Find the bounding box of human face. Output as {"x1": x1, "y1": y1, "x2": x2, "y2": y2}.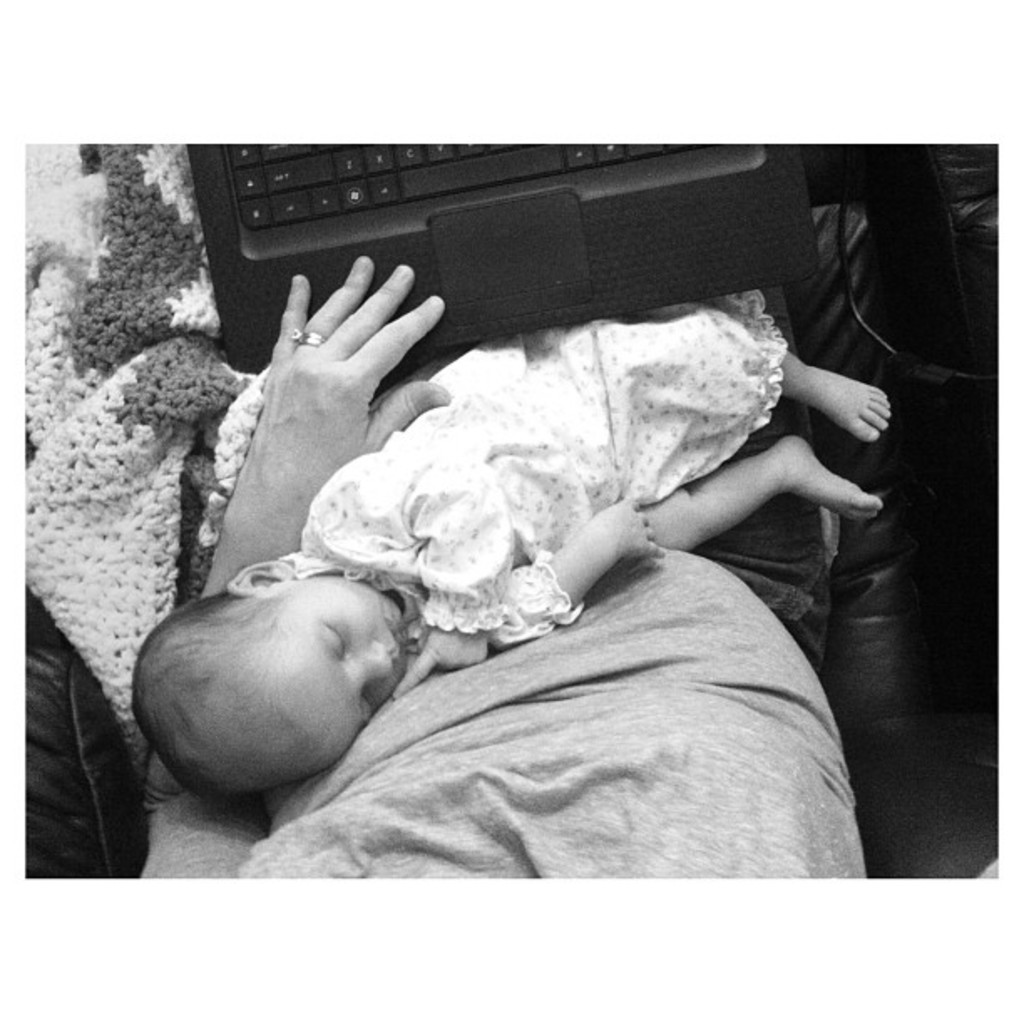
{"x1": 271, "y1": 581, "x2": 408, "y2": 756}.
